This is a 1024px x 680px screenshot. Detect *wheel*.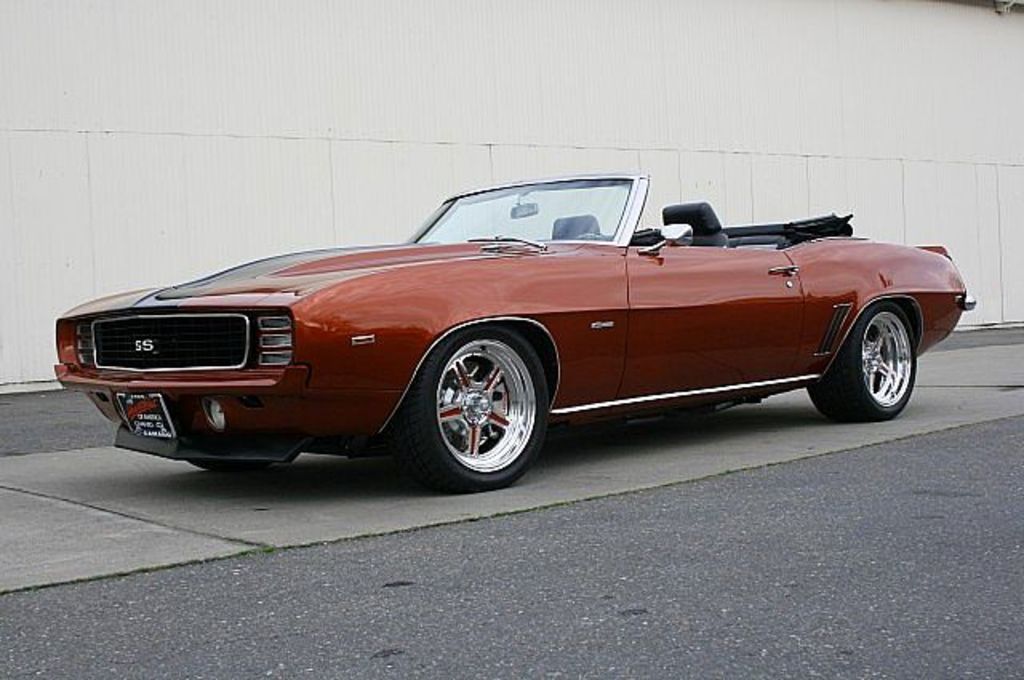
region(803, 301, 917, 422).
